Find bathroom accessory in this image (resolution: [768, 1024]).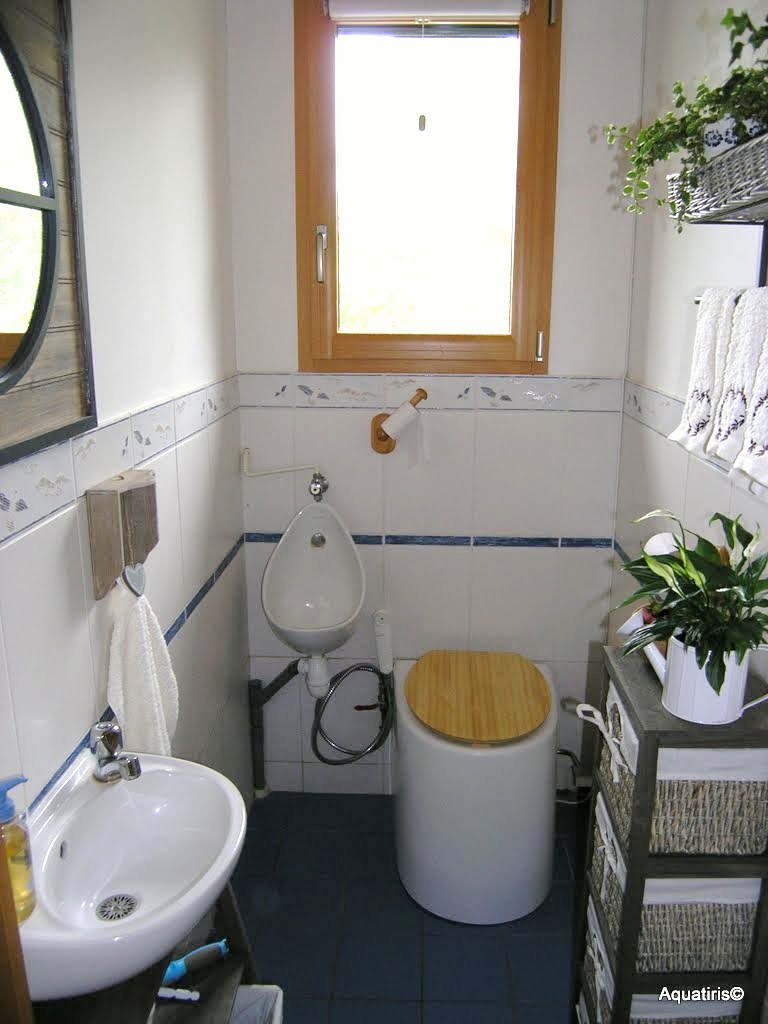
rect(86, 723, 145, 789).
